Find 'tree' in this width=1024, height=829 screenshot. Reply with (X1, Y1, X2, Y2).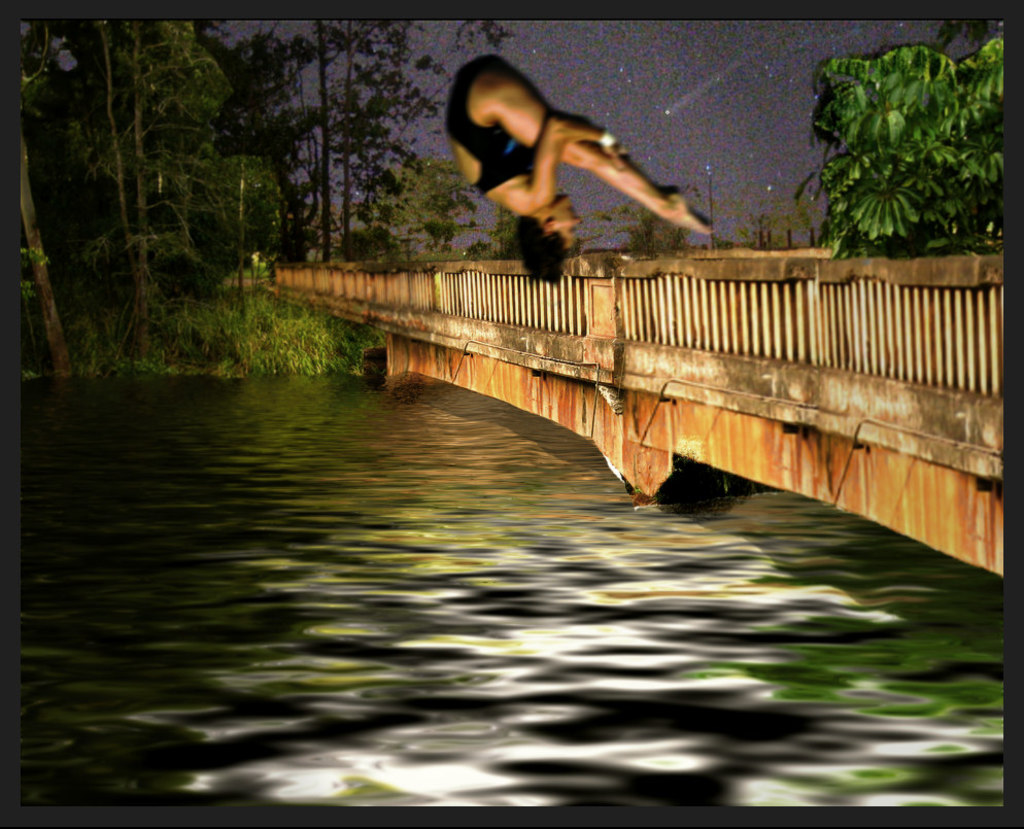
(605, 201, 692, 257).
